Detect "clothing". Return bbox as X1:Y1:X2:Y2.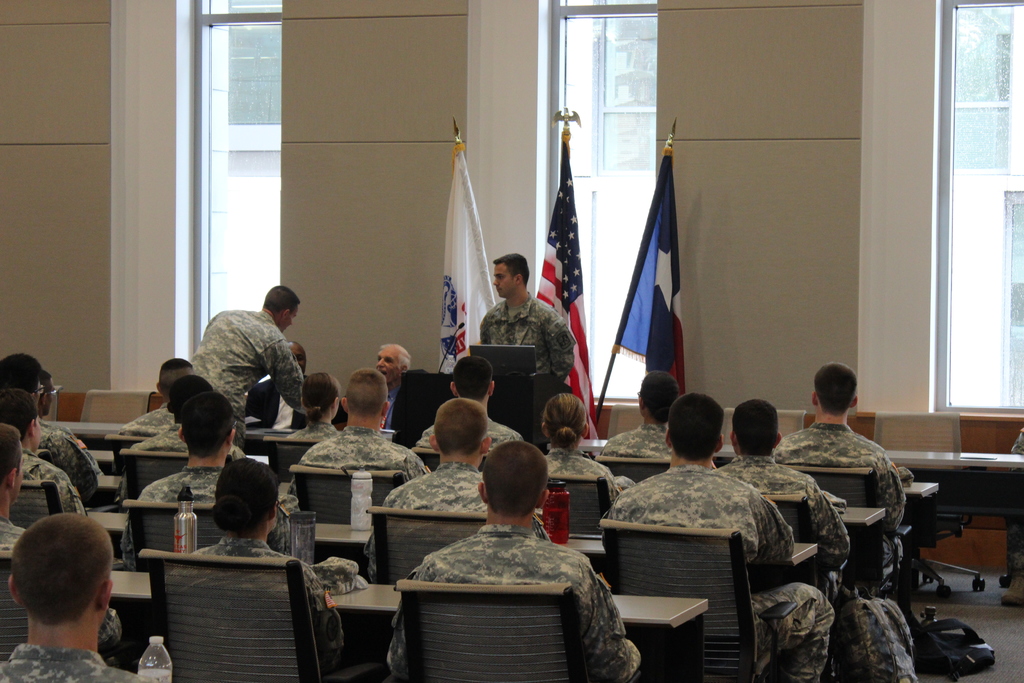
595:422:668:461.
